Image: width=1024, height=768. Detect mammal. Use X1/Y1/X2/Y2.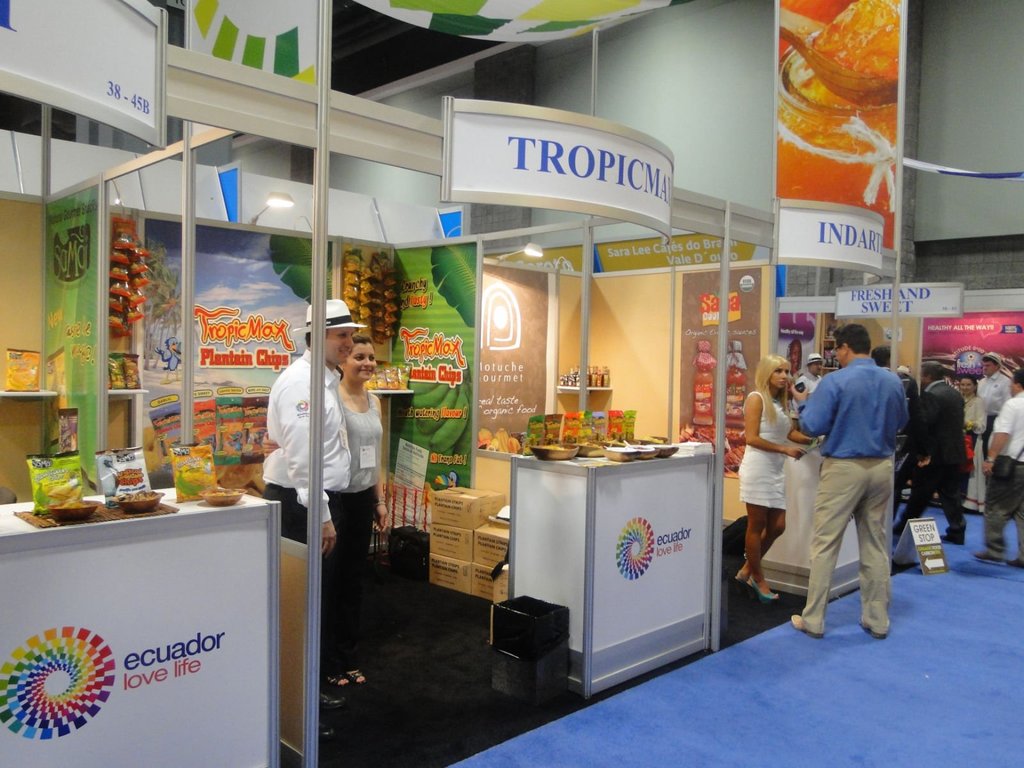
731/357/821/607.
